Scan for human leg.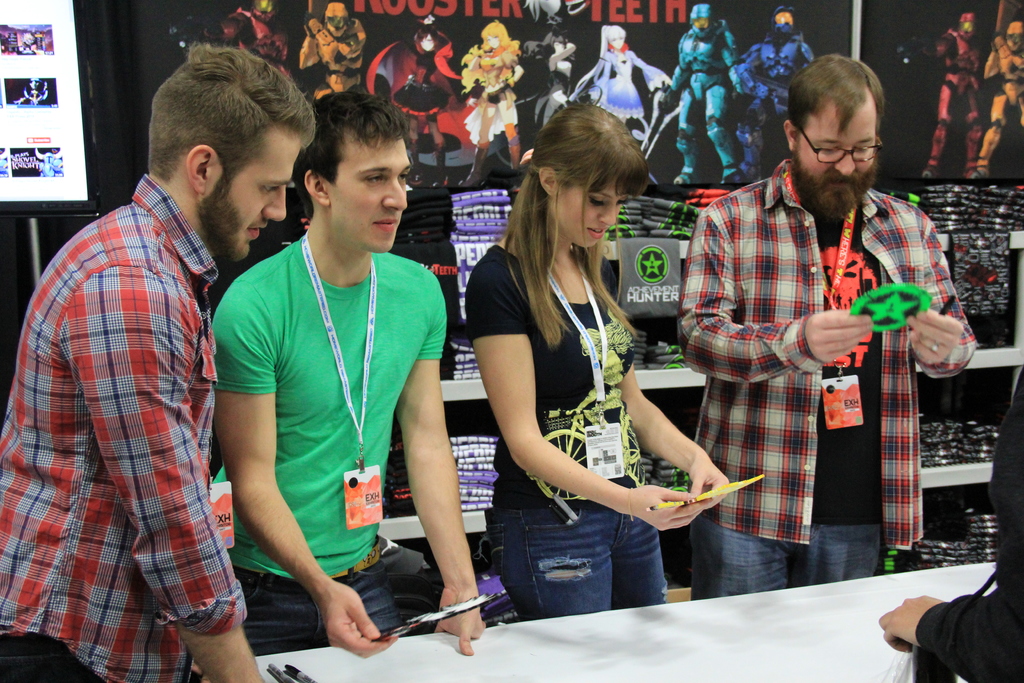
Scan result: left=487, top=498, right=608, bottom=621.
